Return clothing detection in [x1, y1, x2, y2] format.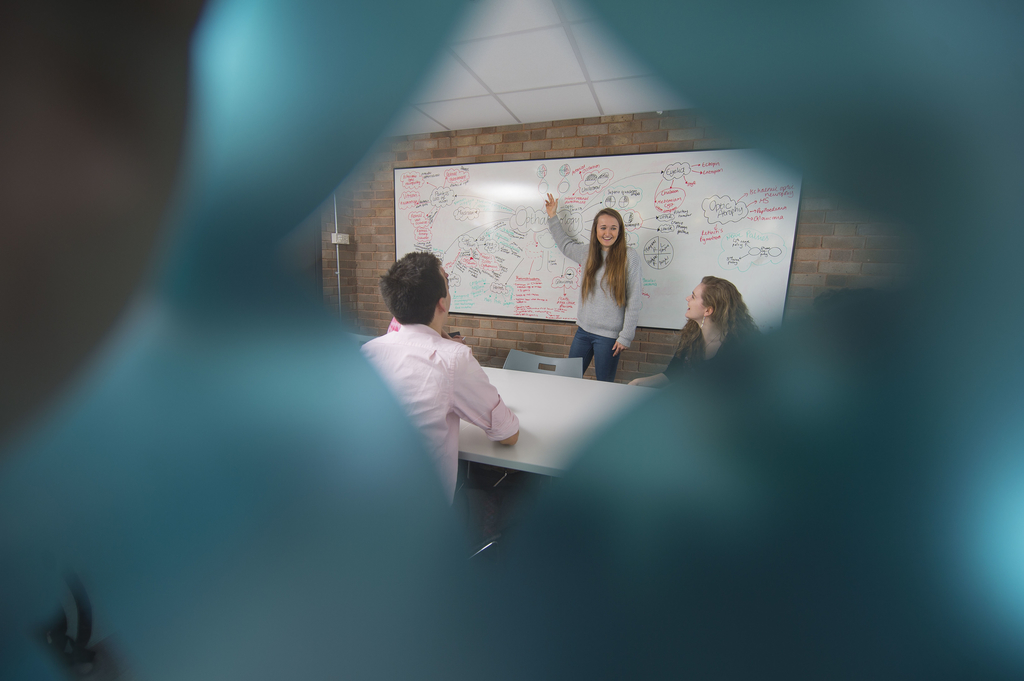
[360, 317, 522, 505].
